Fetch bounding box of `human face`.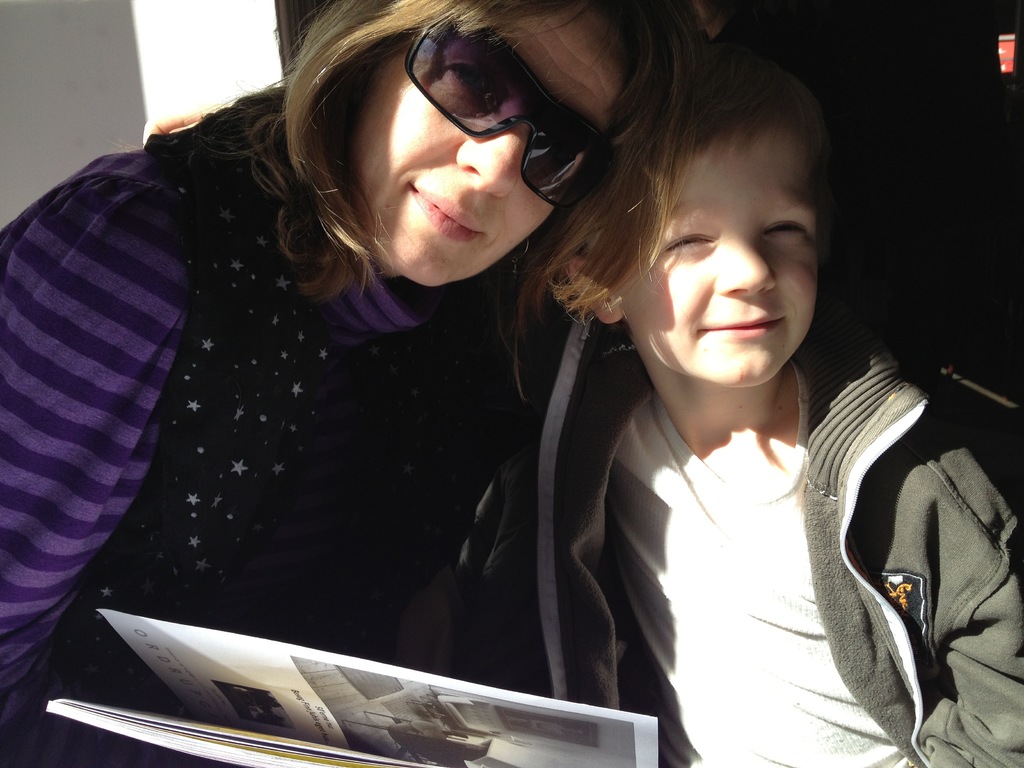
Bbox: left=618, top=130, right=816, bottom=385.
